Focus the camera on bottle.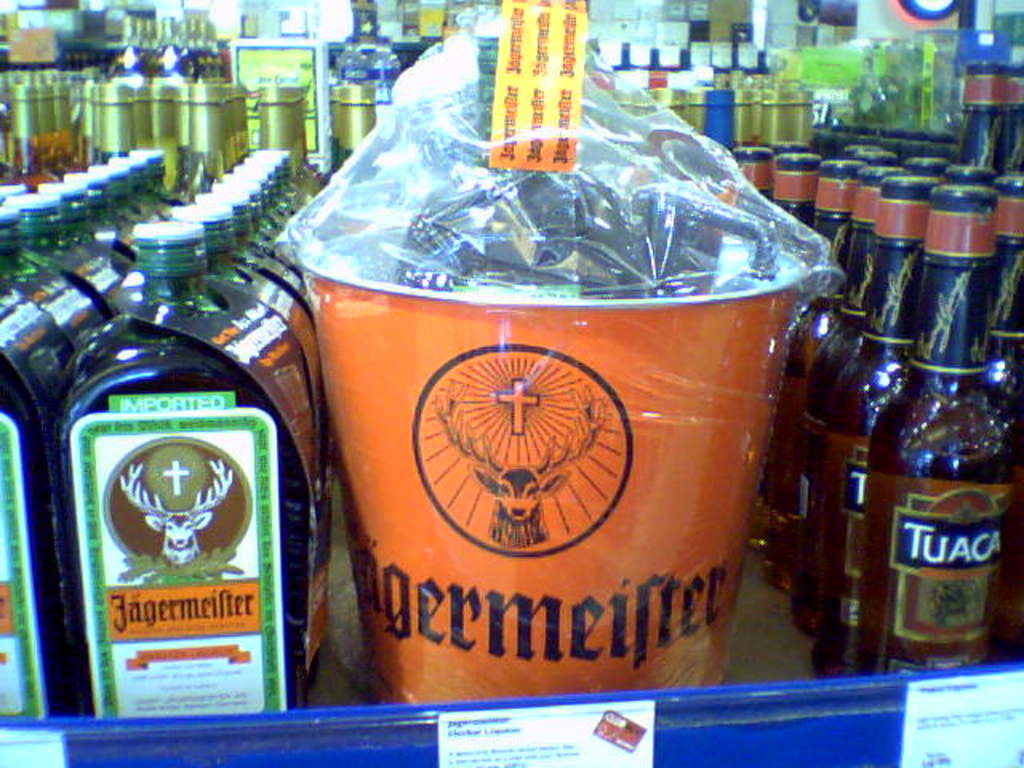
Focus region: <region>902, 155, 950, 189</region>.
